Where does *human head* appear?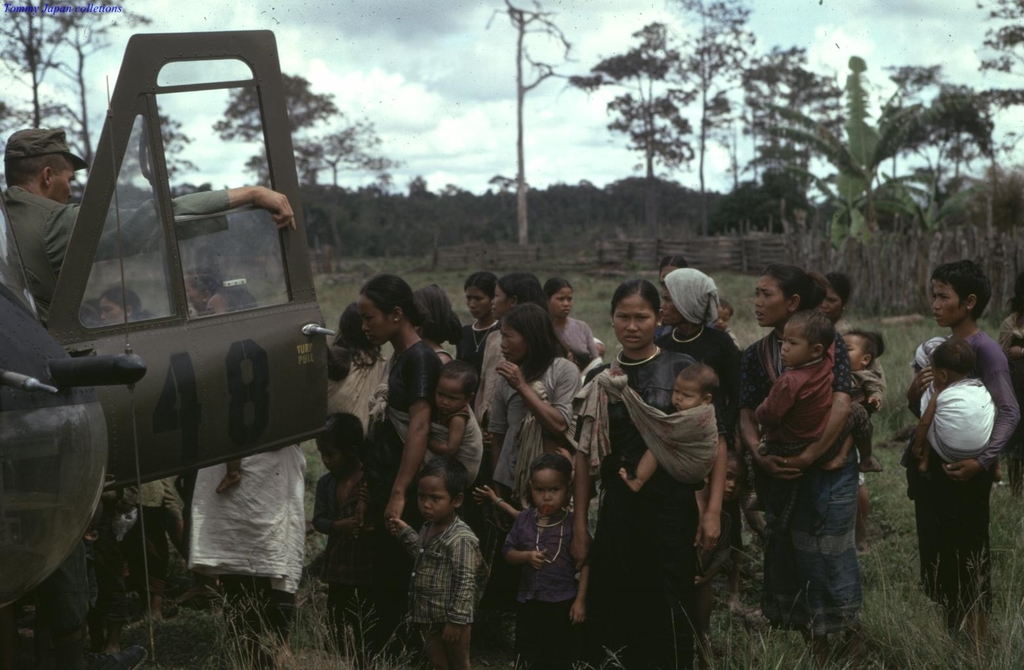
Appears at [left=355, top=273, right=423, bottom=342].
